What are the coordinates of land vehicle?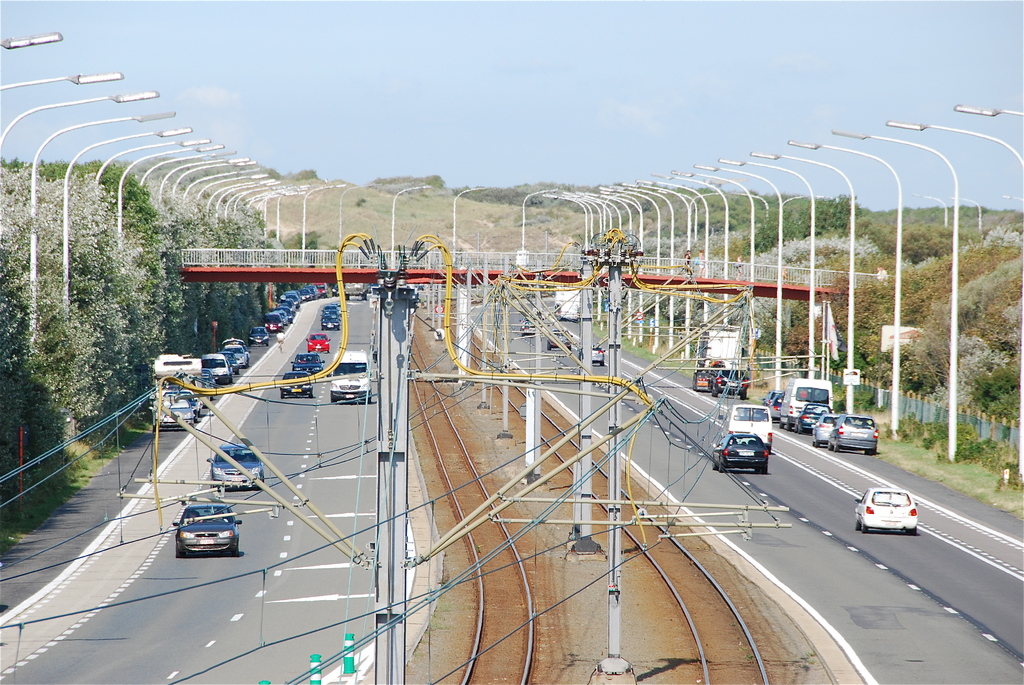
221,343,249,368.
